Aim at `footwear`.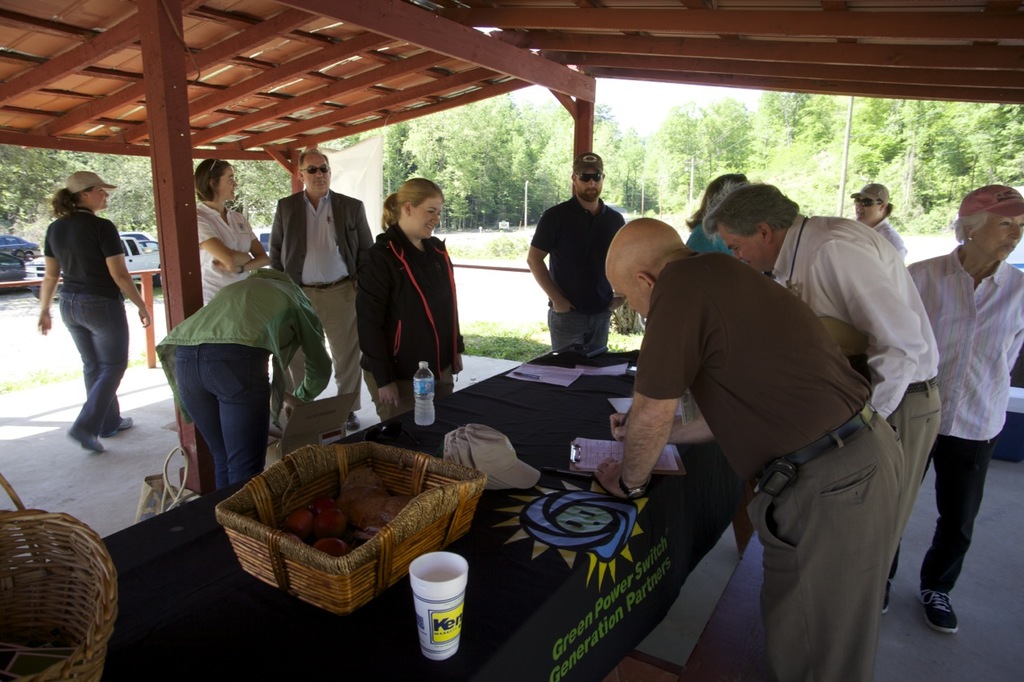
Aimed at bbox=[915, 578, 966, 636].
